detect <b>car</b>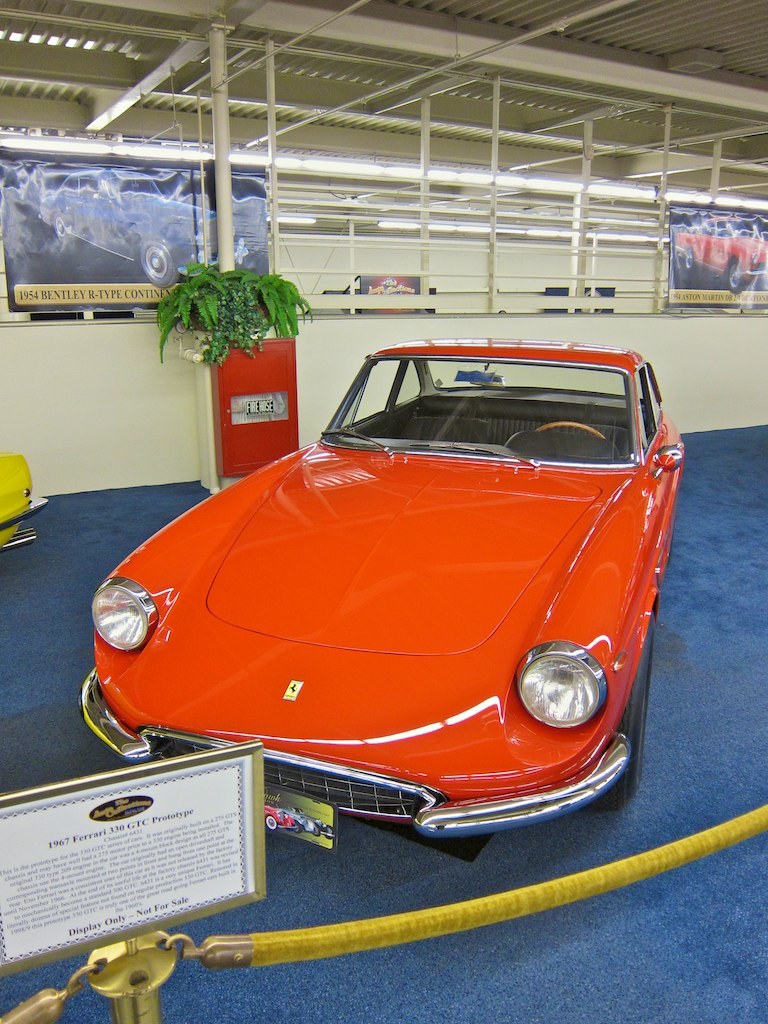
[left=40, top=167, right=249, bottom=288]
